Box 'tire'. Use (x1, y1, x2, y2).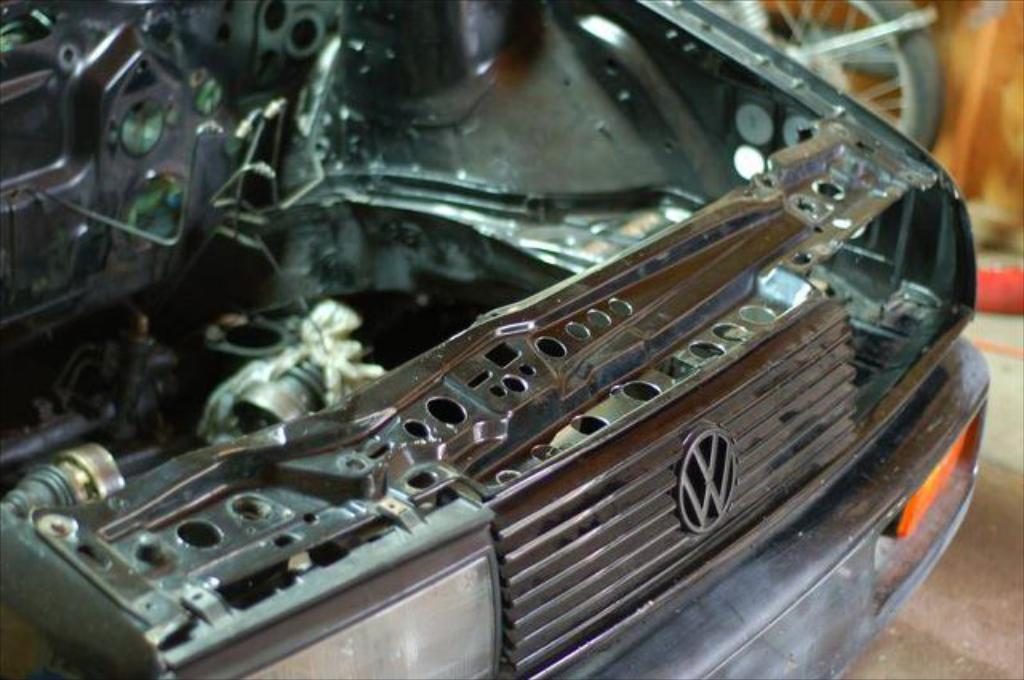
(736, 0, 942, 147).
